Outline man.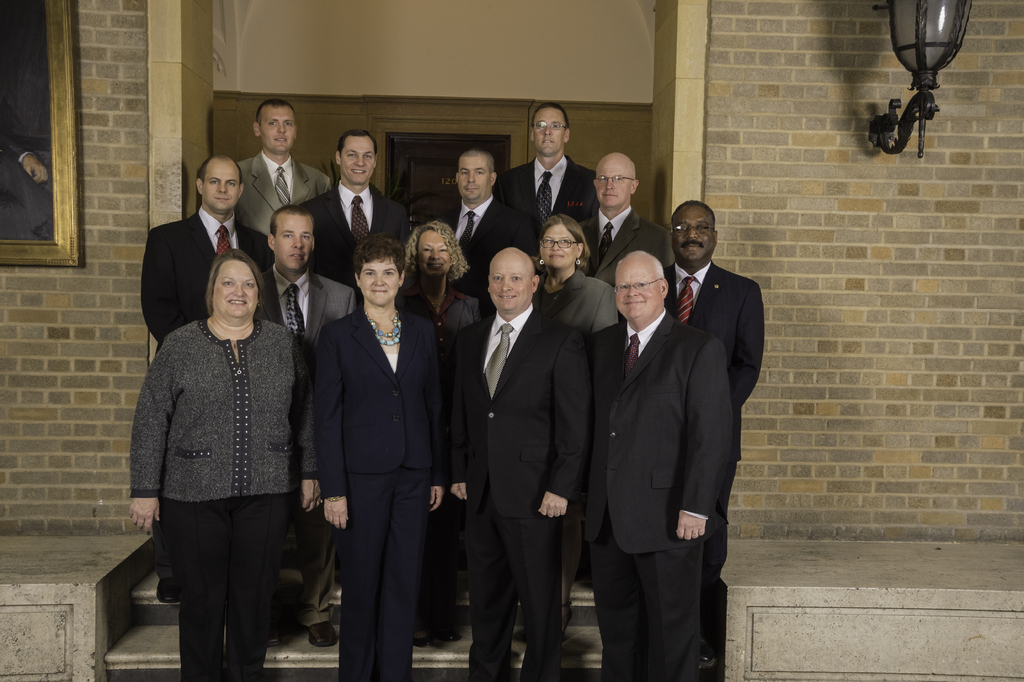
Outline: select_region(656, 199, 764, 681).
